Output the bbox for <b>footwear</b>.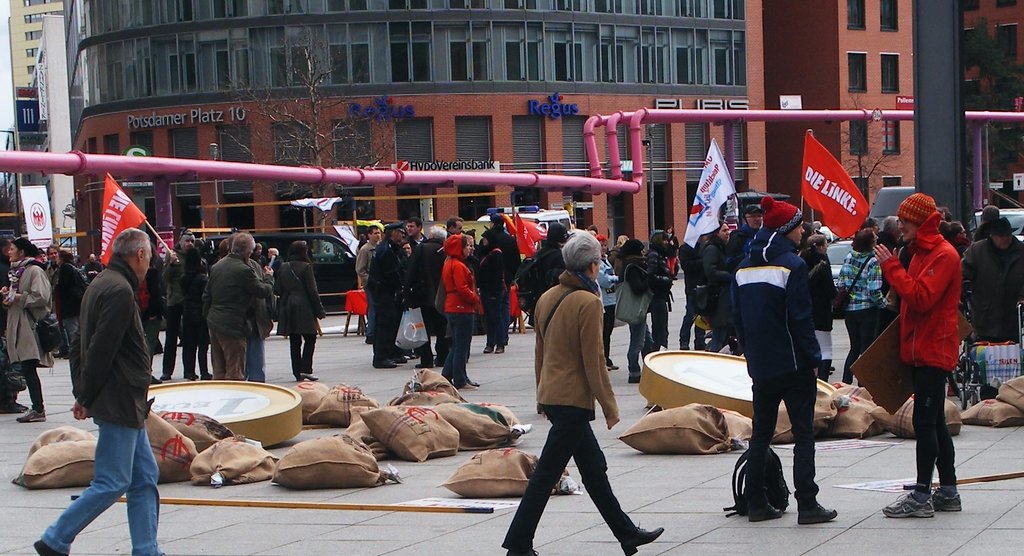
(left=414, top=360, right=433, bottom=366).
